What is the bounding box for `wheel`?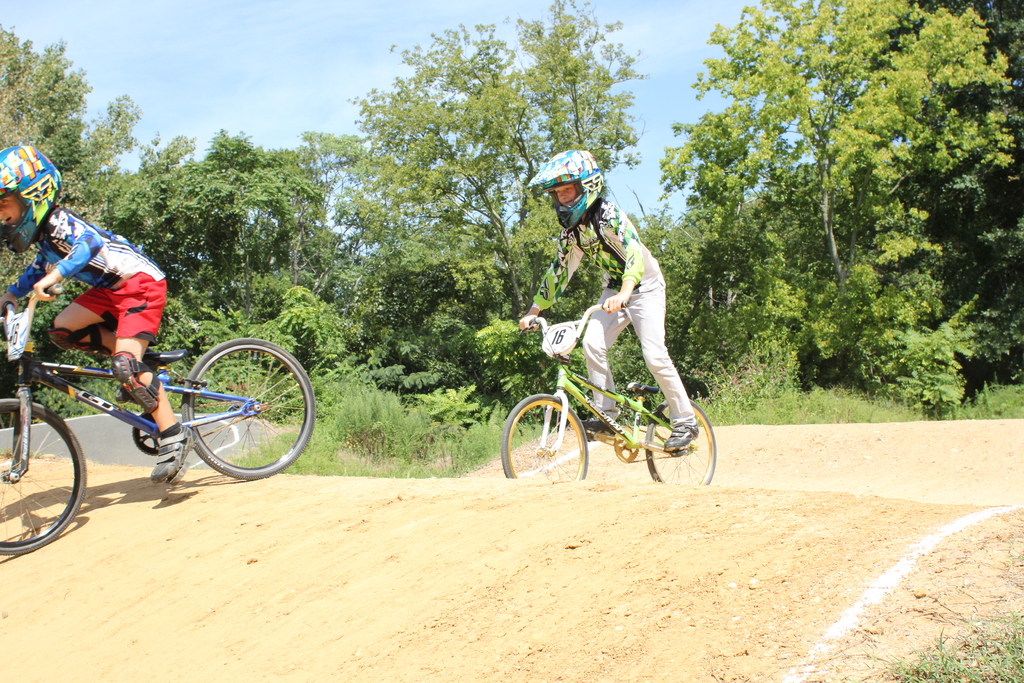
Rect(497, 395, 588, 483).
